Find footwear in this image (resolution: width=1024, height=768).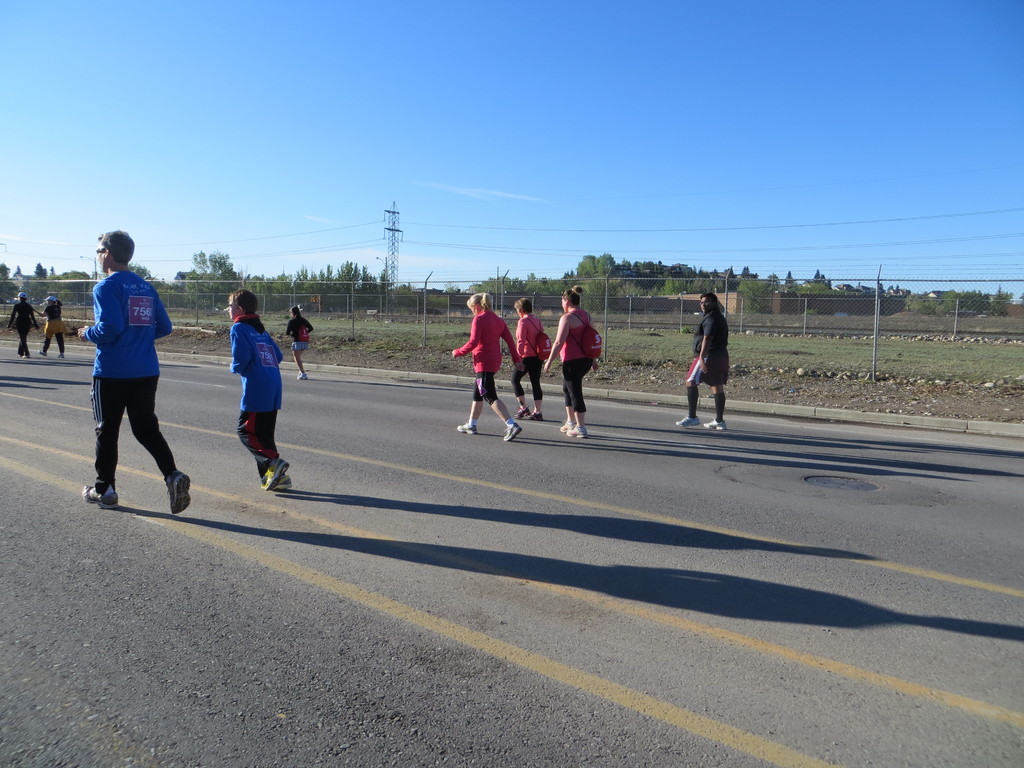
rect(456, 422, 477, 431).
